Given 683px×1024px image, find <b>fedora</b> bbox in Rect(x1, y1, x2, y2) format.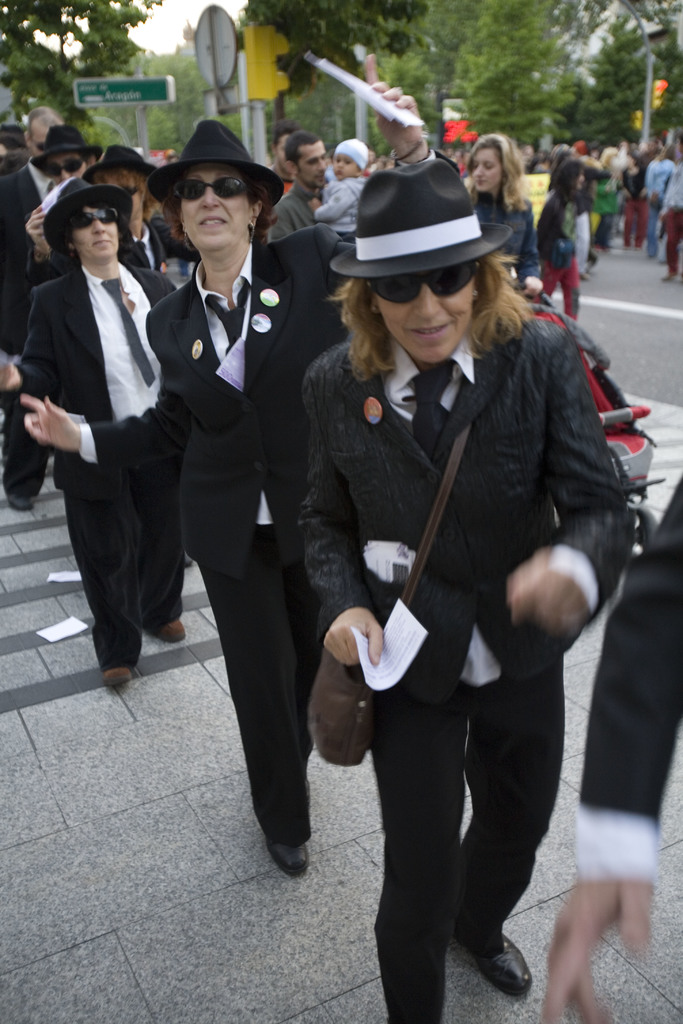
Rect(326, 146, 527, 300).
